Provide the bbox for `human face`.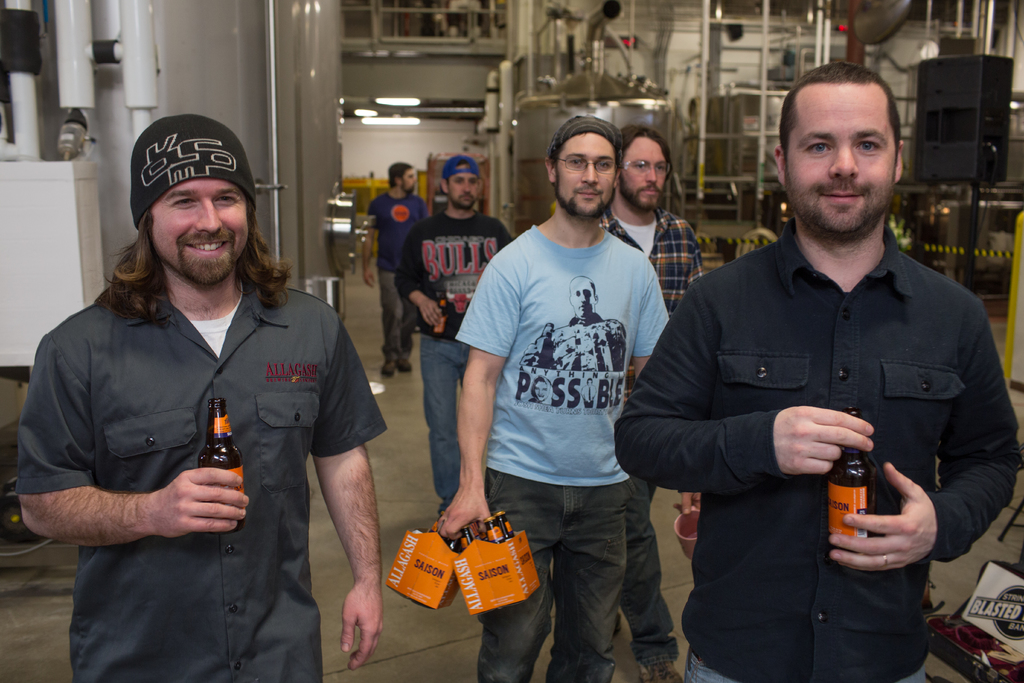
448, 174, 482, 206.
